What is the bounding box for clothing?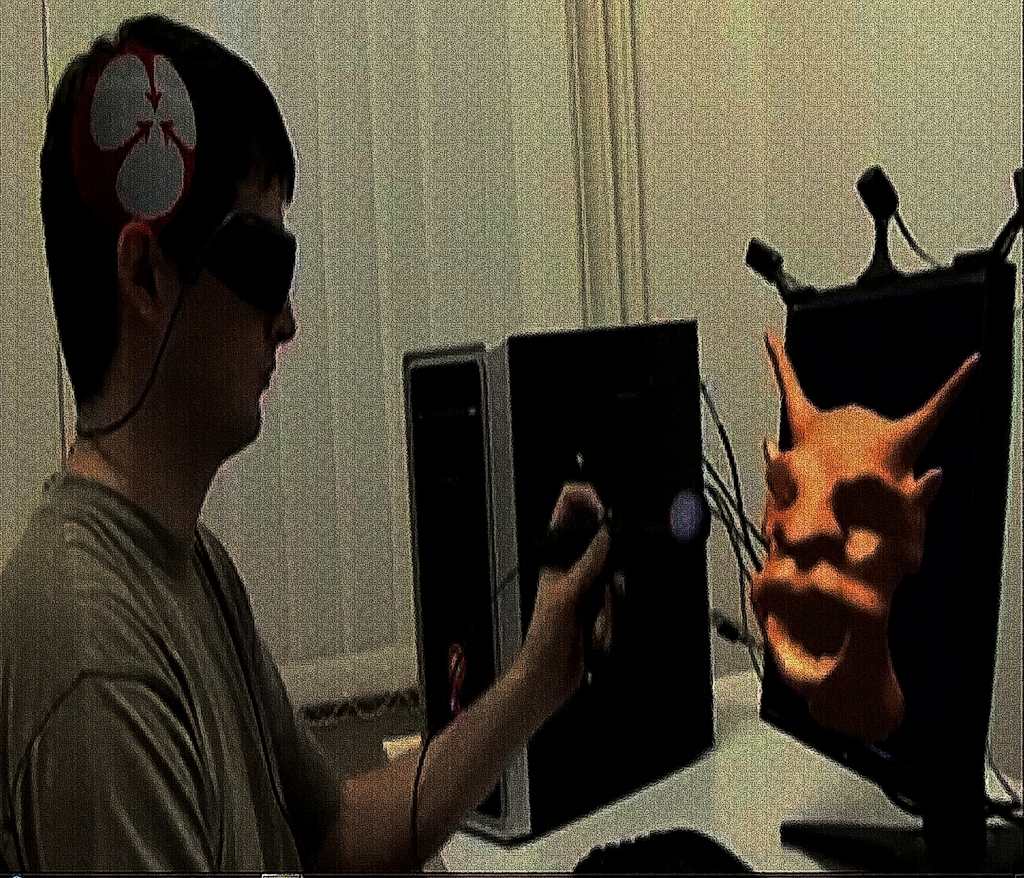
0, 471, 344, 876.
